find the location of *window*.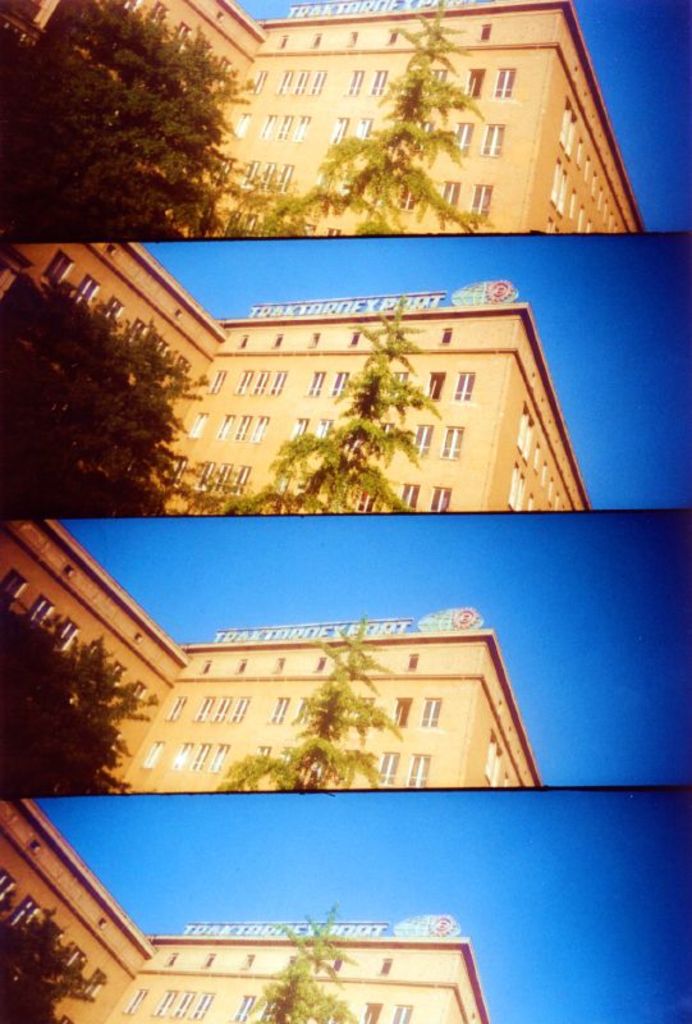
Location: [x1=304, y1=369, x2=324, y2=397].
